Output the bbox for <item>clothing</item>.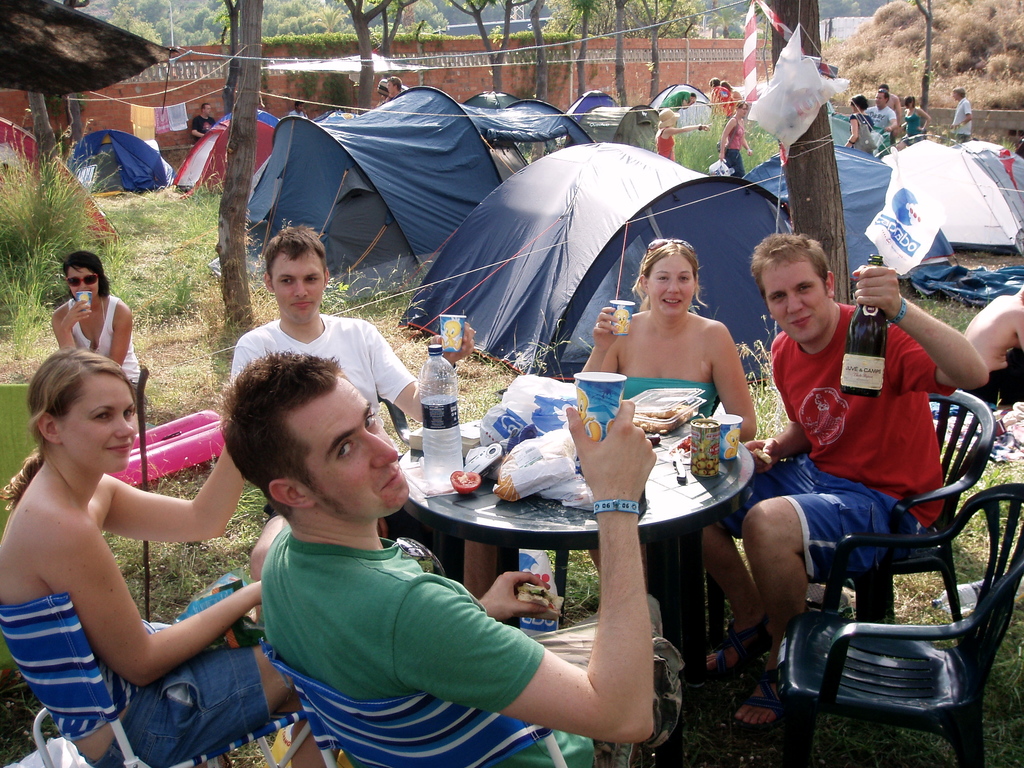
bbox(903, 102, 928, 145).
